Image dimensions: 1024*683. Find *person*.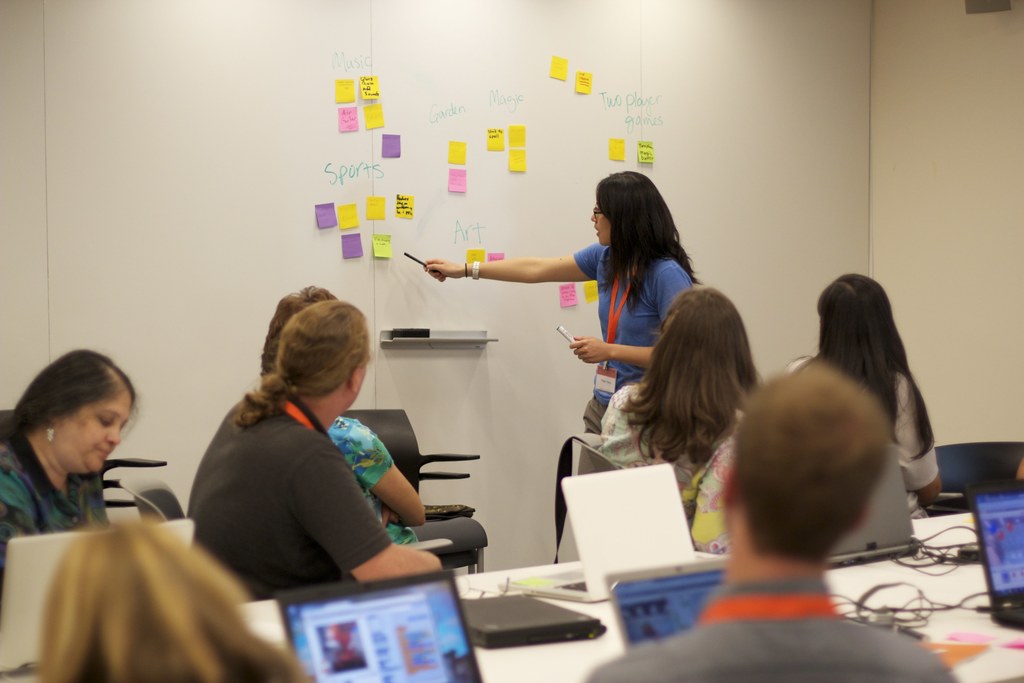
<box>23,507,312,682</box>.
